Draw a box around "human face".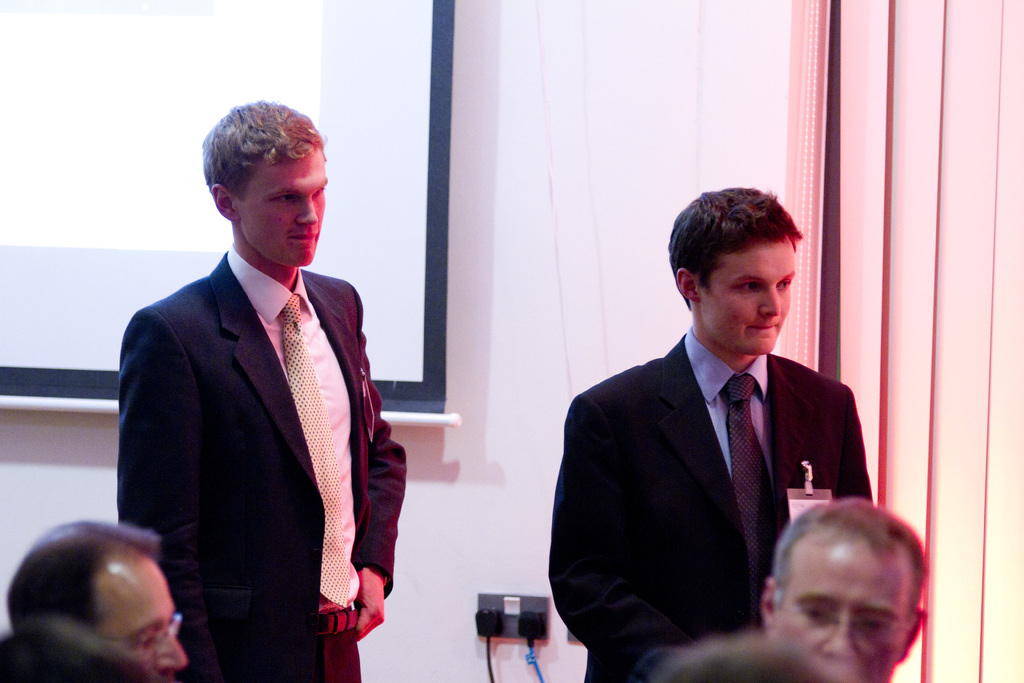
[779, 531, 897, 682].
